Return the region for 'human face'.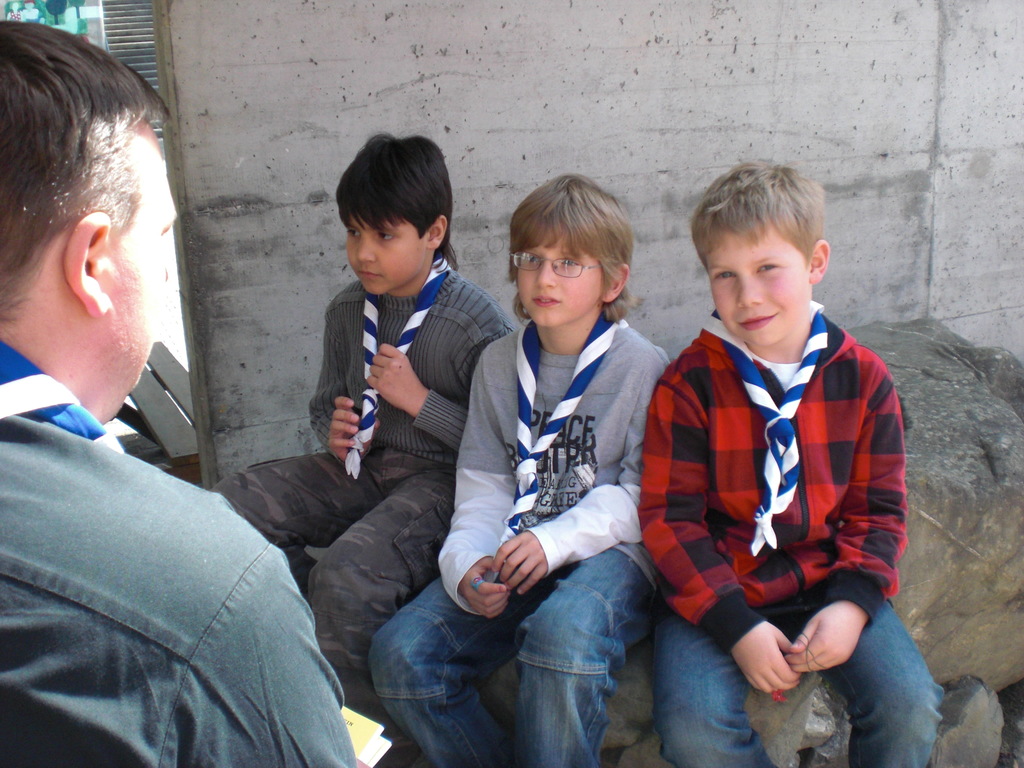
[108,152,180,387].
